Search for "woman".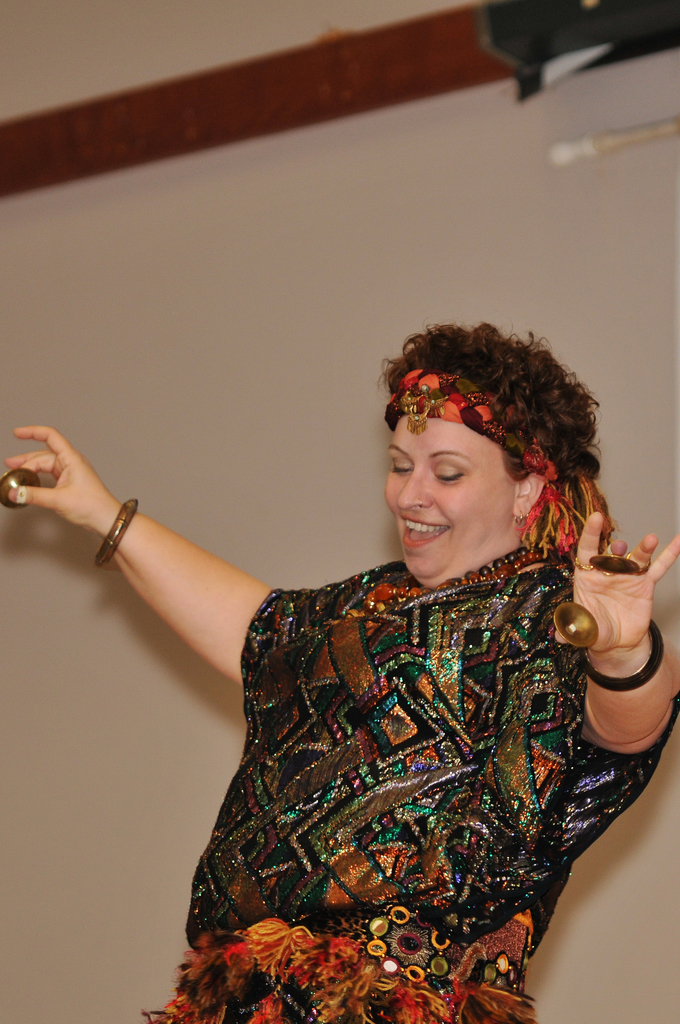
Found at {"left": 72, "top": 291, "right": 663, "bottom": 984}.
